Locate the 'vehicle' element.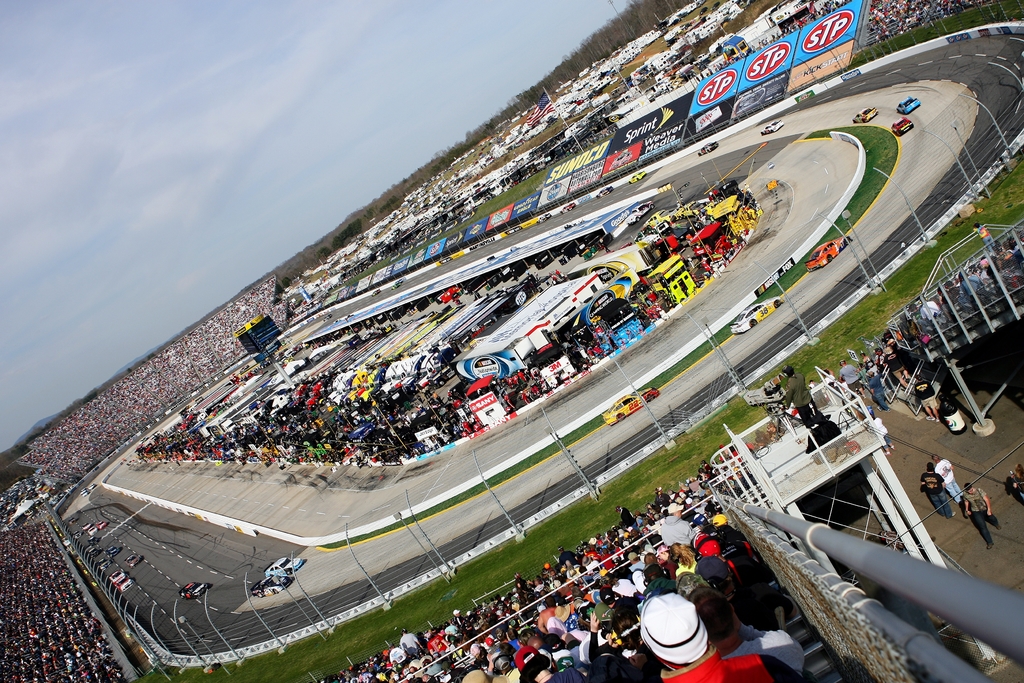
Element bbox: <bbox>851, 104, 877, 125</bbox>.
